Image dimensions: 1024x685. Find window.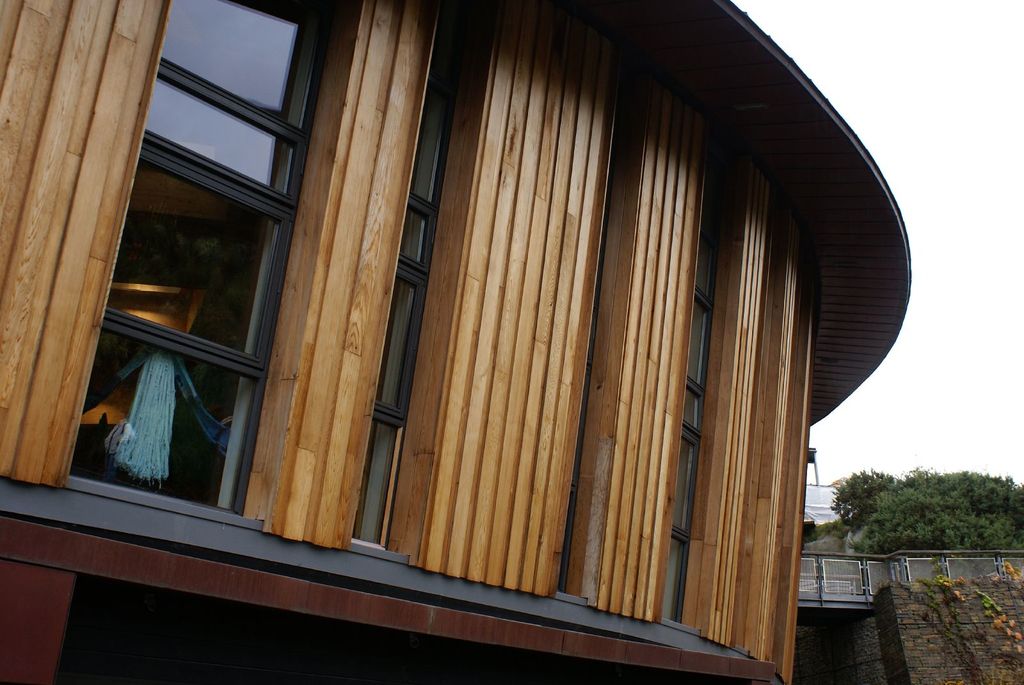
BBox(51, 0, 297, 534).
